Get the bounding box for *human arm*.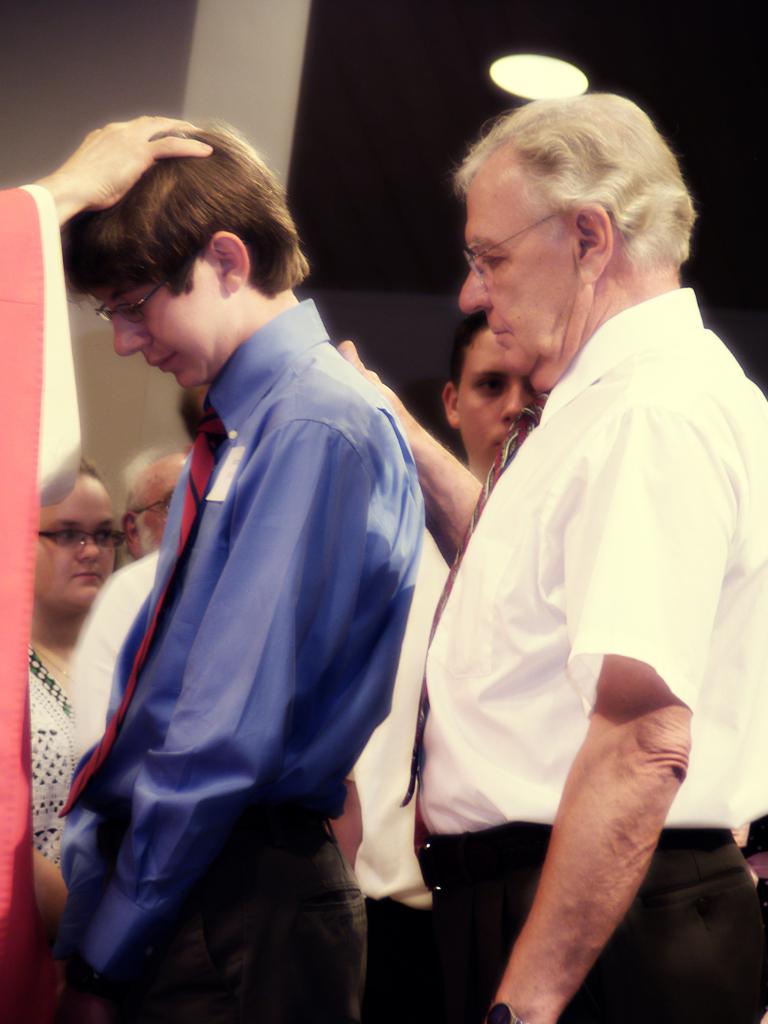
(43, 393, 364, 1023).
